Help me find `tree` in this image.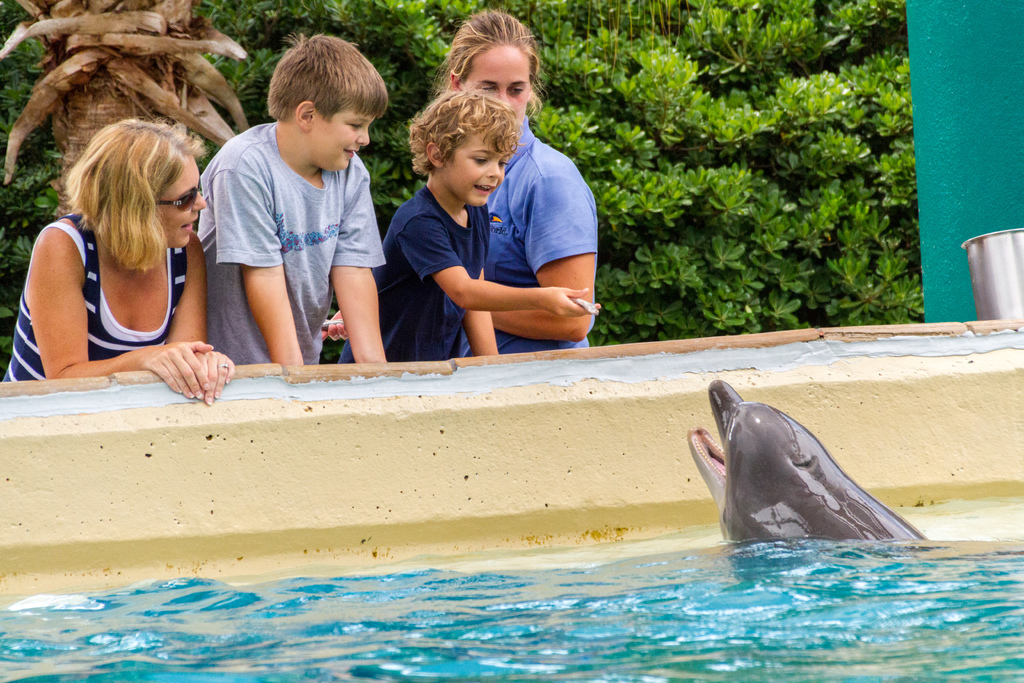
Found it: <bbox>0, 0, 924, 367</bbox>.
